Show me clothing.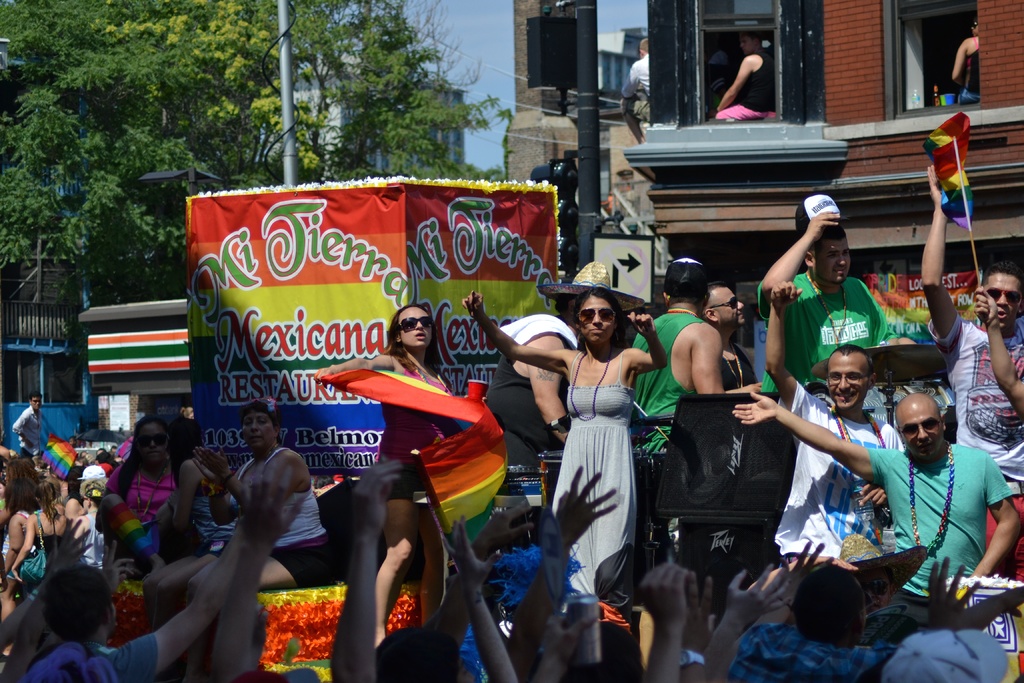
clothing is here: <box>13,400,47,454</box>.
